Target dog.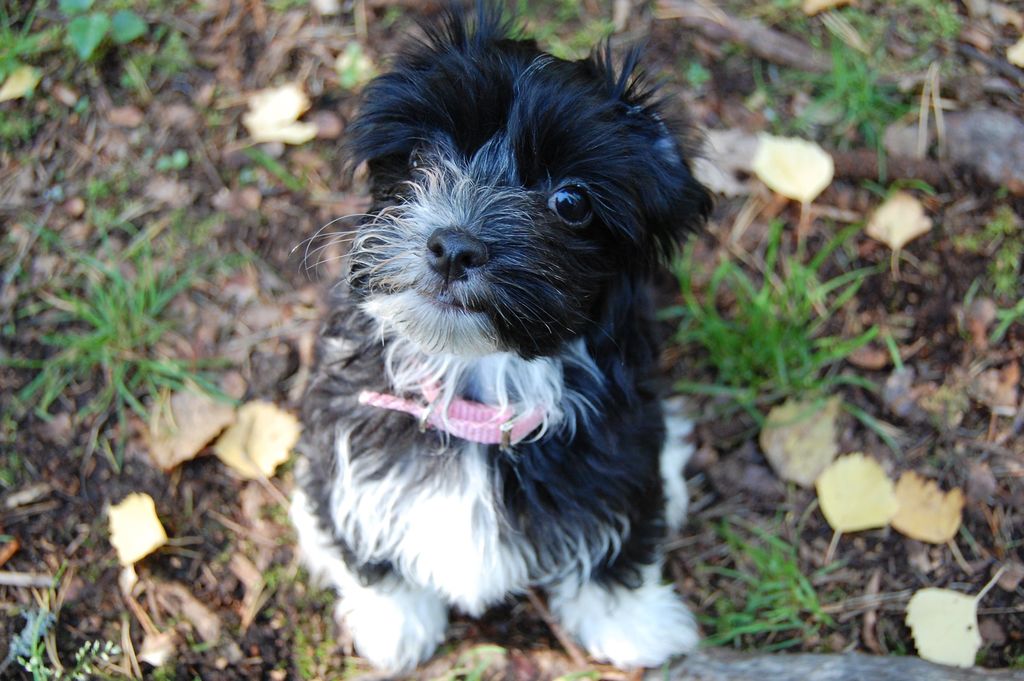
Target region: rect(284, 0, 728, 671).
